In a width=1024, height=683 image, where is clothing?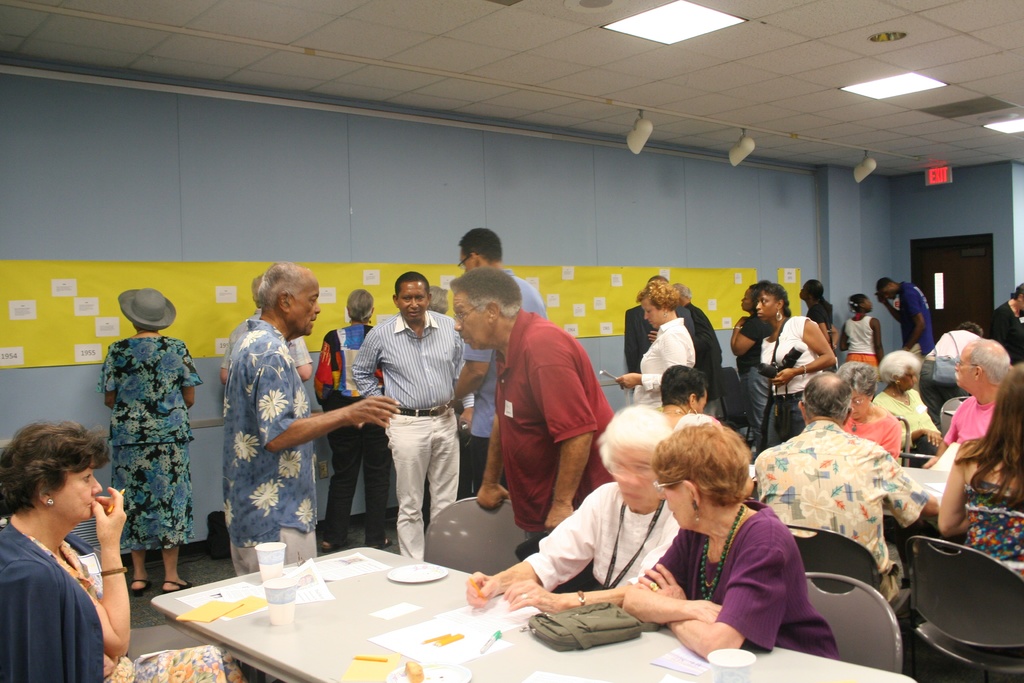
[980, 298, 1023, 367].
